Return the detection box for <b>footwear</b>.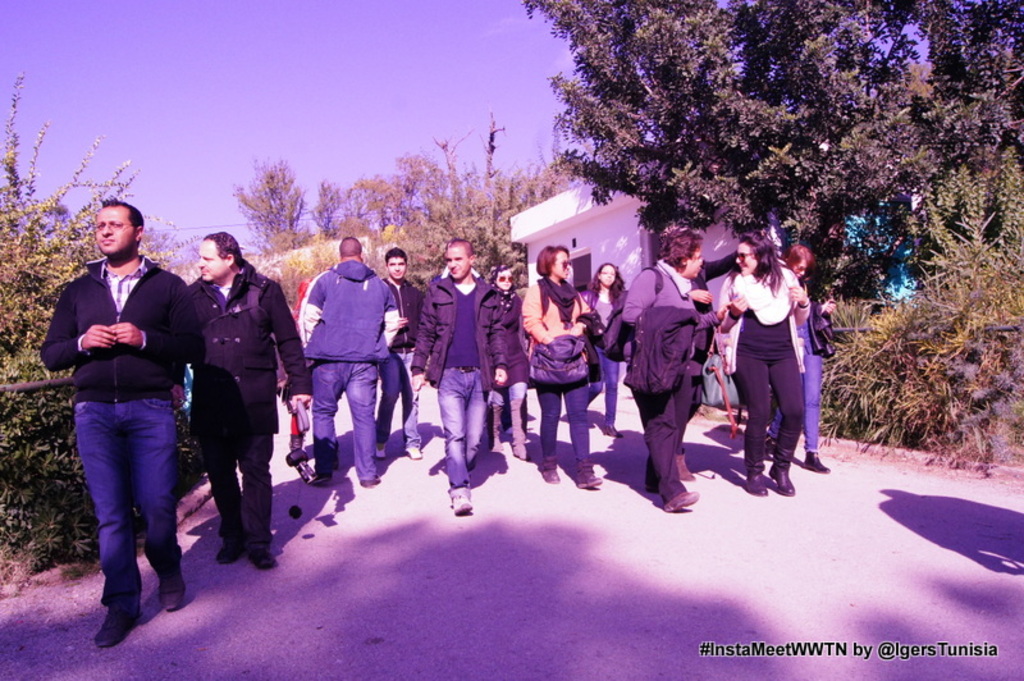
[left=292, top=434, right=311, bottom=475].
